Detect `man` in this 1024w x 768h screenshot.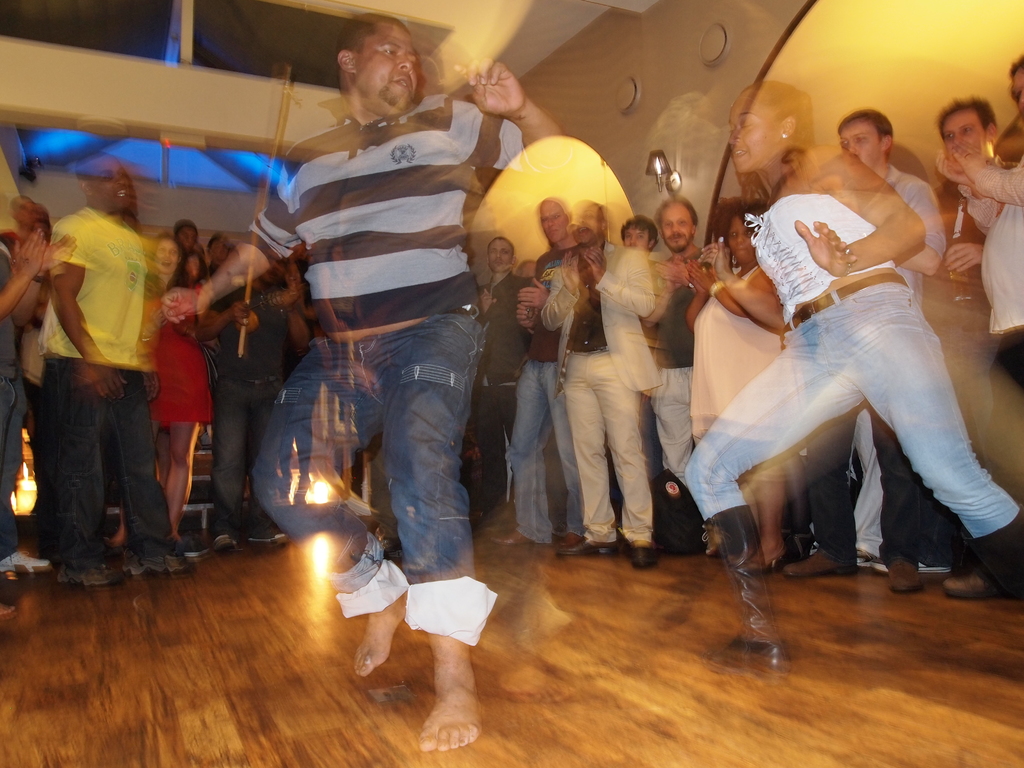
Detection: [x1=170, y1=217, x2=206, y2=255].
